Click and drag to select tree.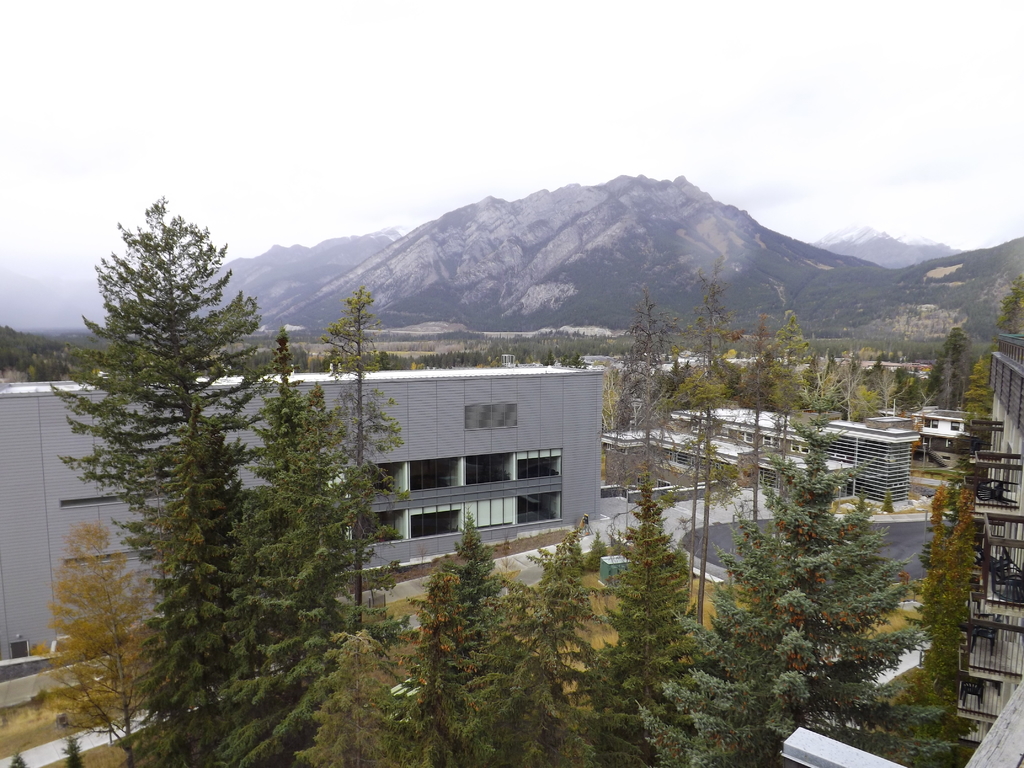
Selection: <box>901,482,982,767</box>.
